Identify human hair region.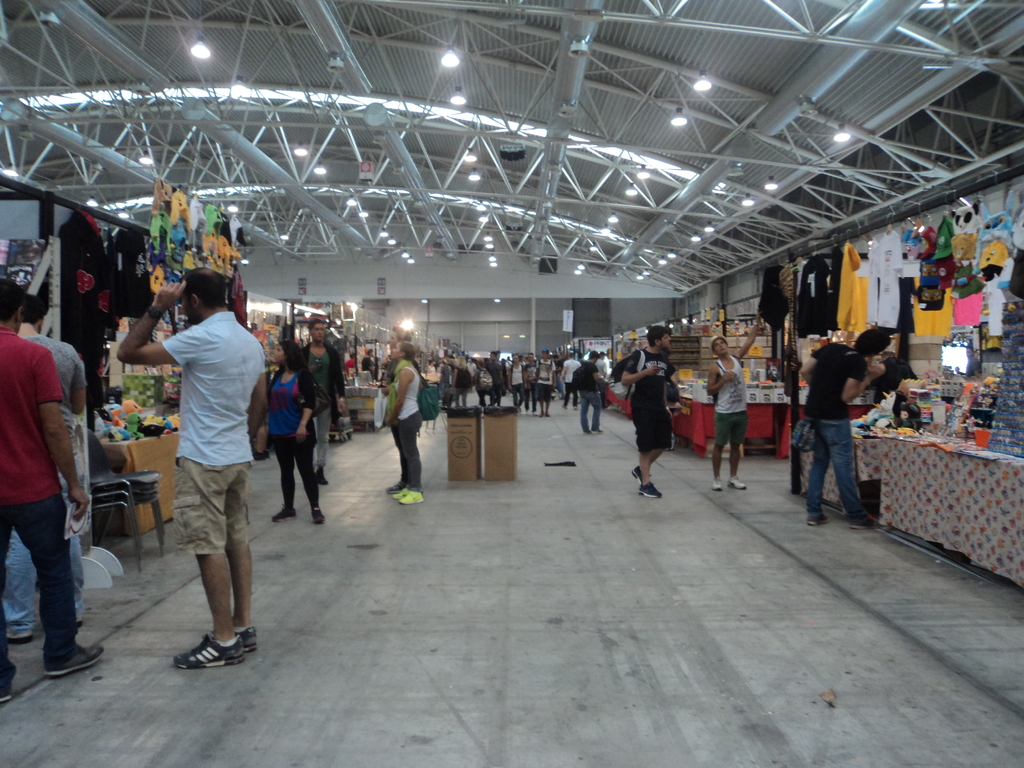
Region: bbox(0, 278, 25, 324).
